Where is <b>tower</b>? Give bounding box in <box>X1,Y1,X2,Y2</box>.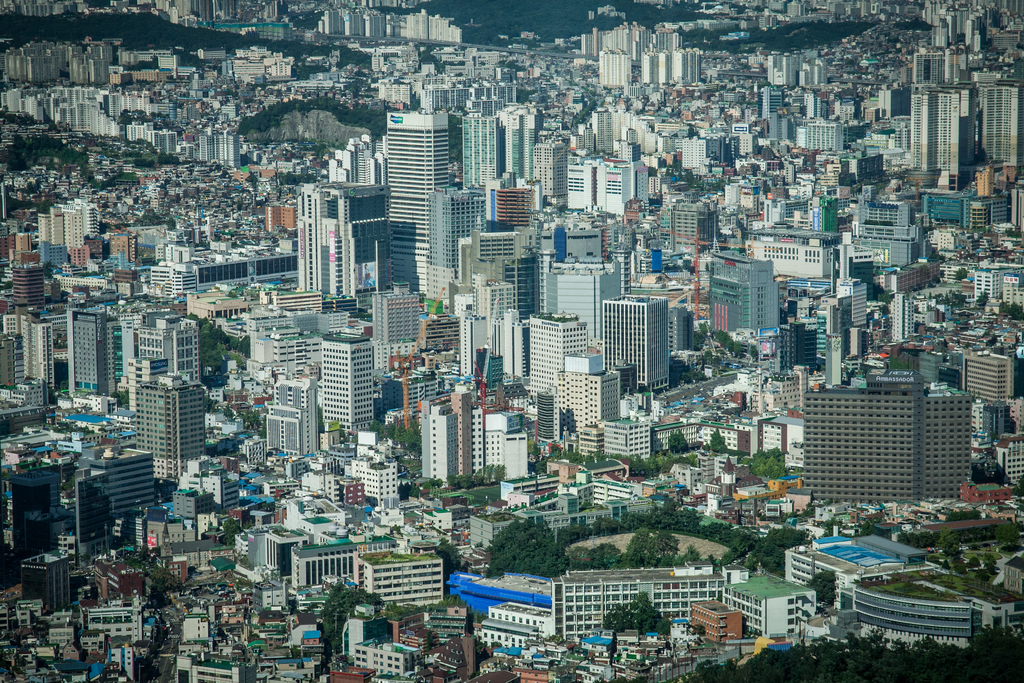
<box>318,4,463,44</box>.
